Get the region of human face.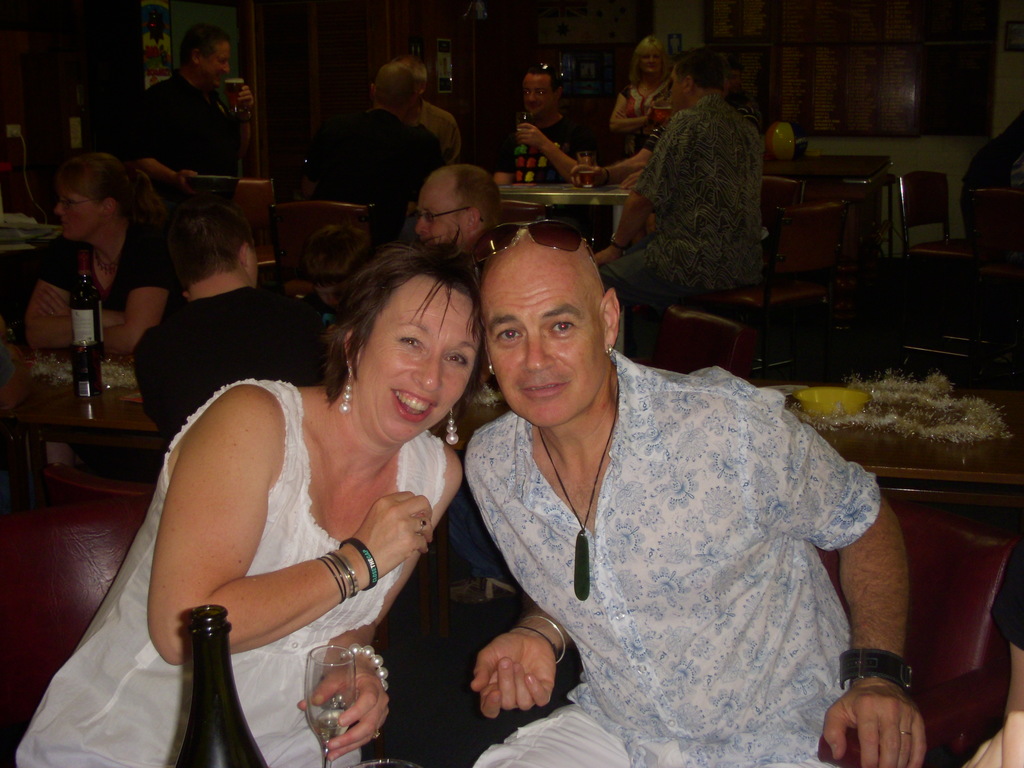
crop(479, 263, 604, 428).
